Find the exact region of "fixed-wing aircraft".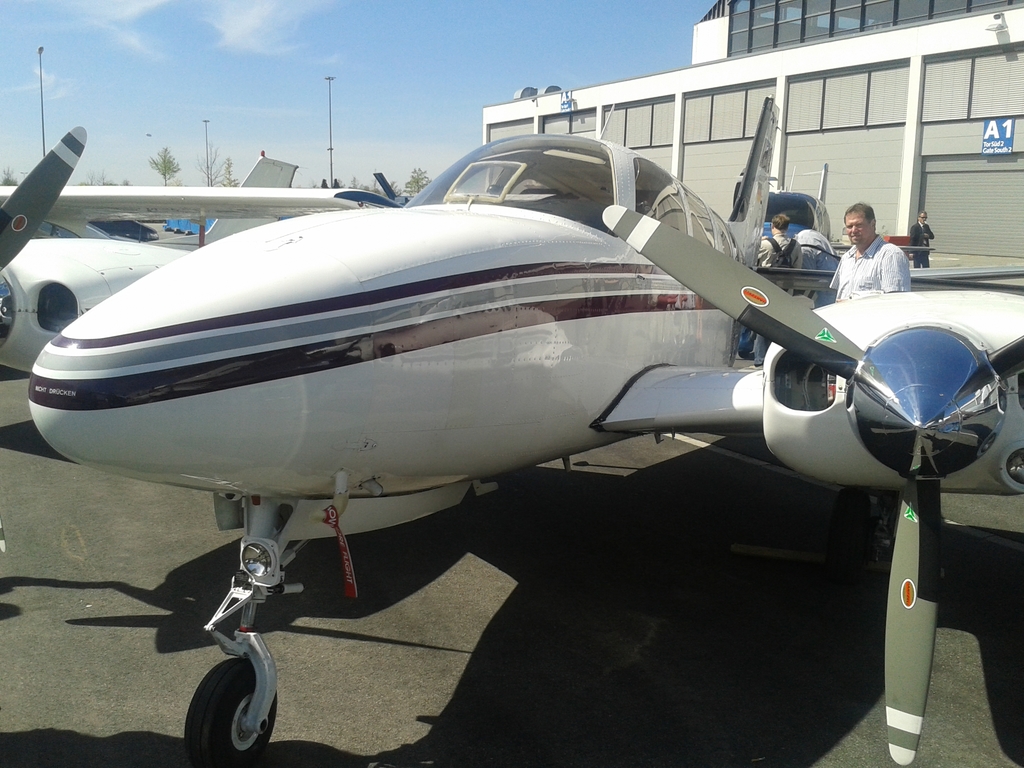
Exact region: bbox=(599, 206, 1022, 767).
